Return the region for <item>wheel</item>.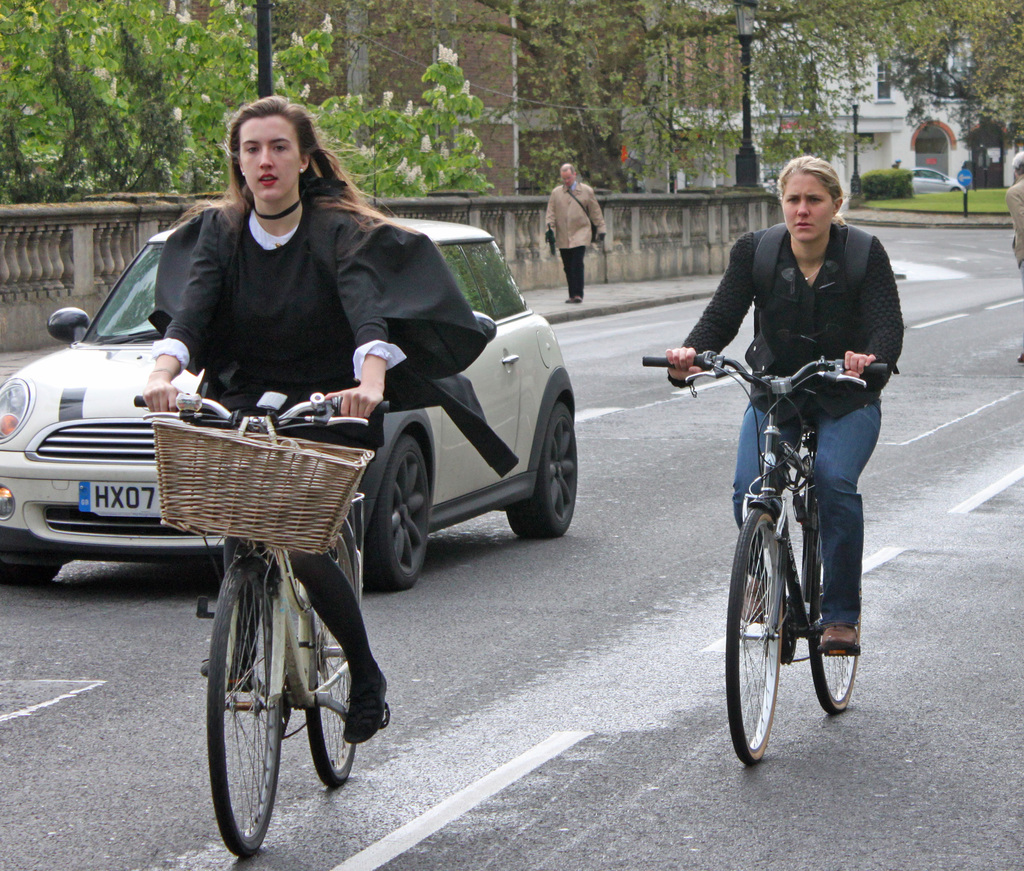
bbox=[305, 528, 360, 790].
